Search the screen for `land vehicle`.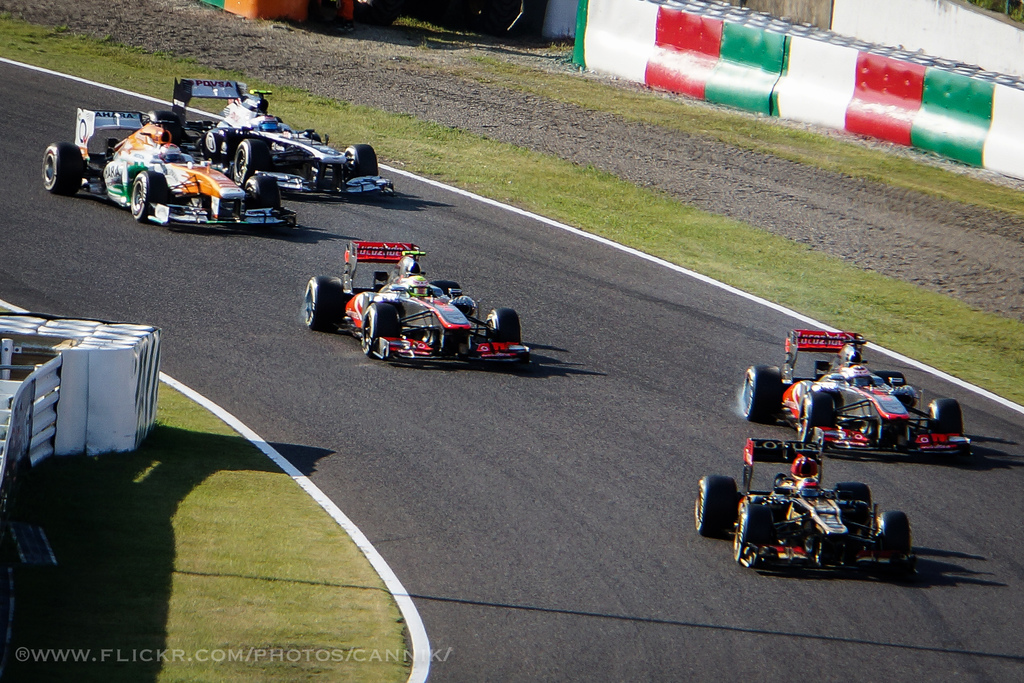
Found at 696:436:917:567.
